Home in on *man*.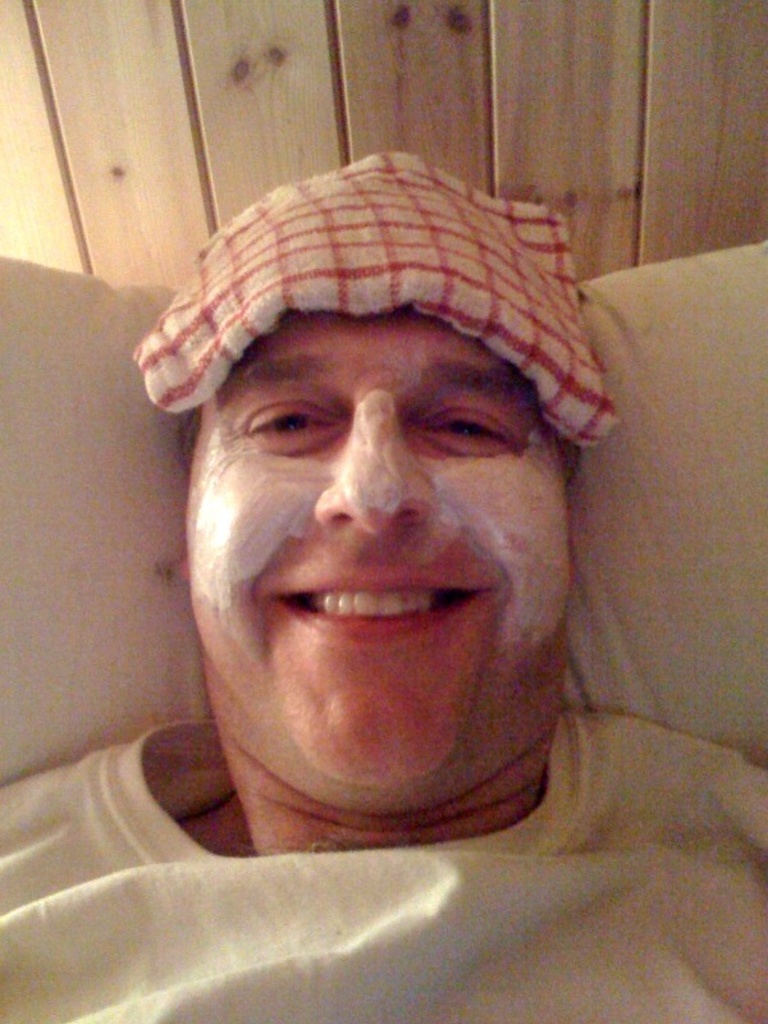
Homed in at 36 109 721 938.
